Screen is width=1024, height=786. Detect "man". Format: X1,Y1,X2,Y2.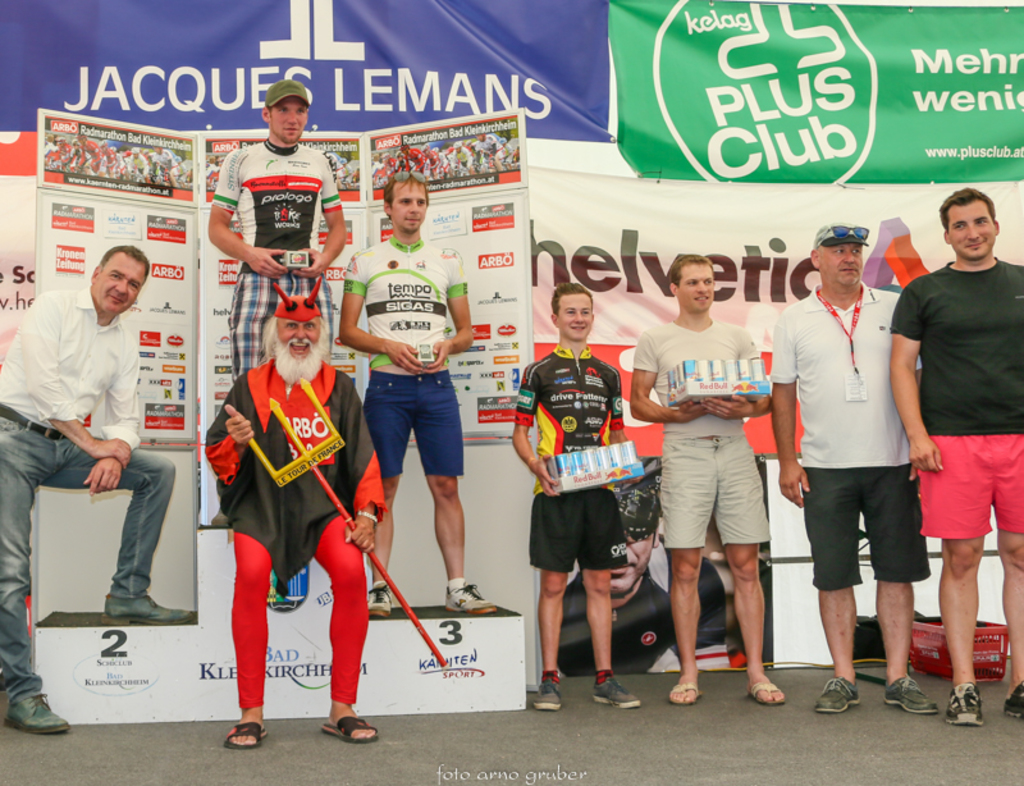
515,279,636,713.
